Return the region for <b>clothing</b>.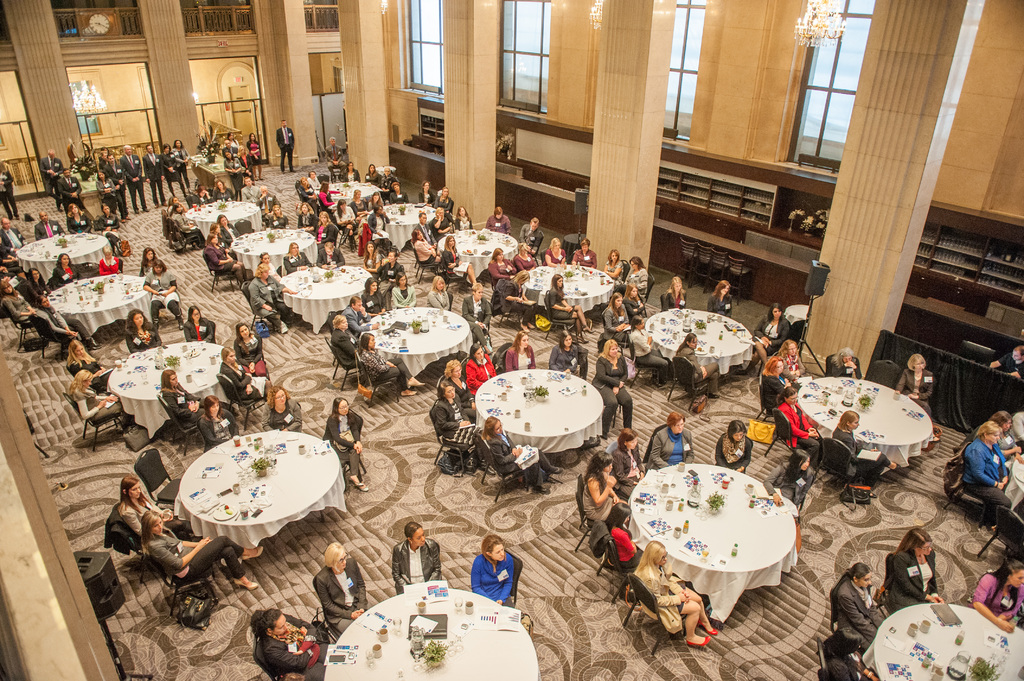
bbox(77, 388, 134, 418).
